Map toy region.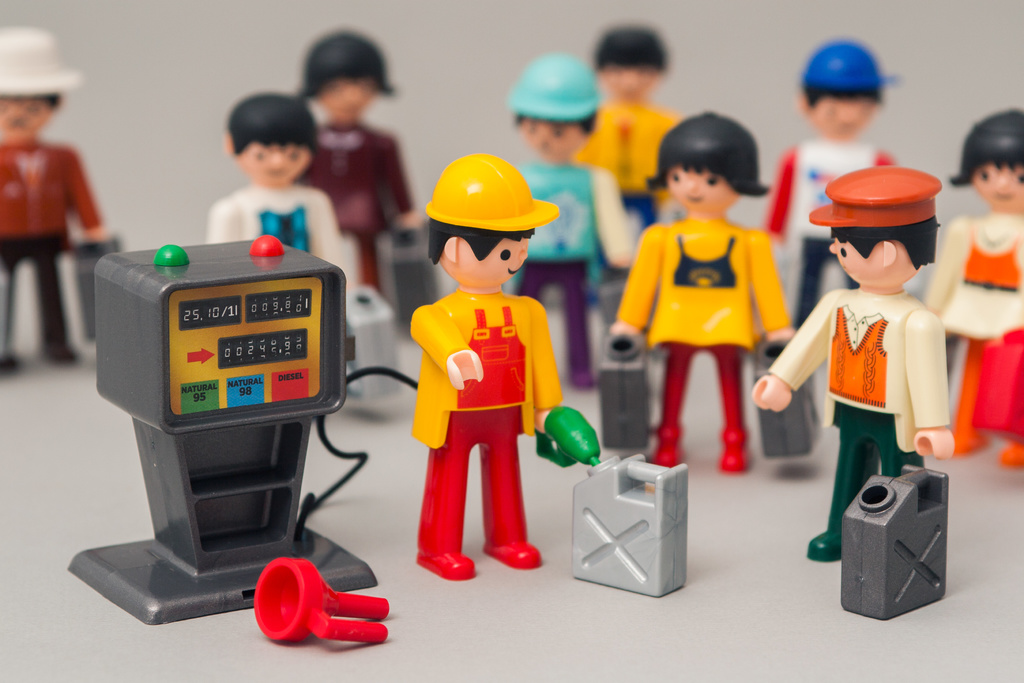
Mapped to 256:555:387:644.
